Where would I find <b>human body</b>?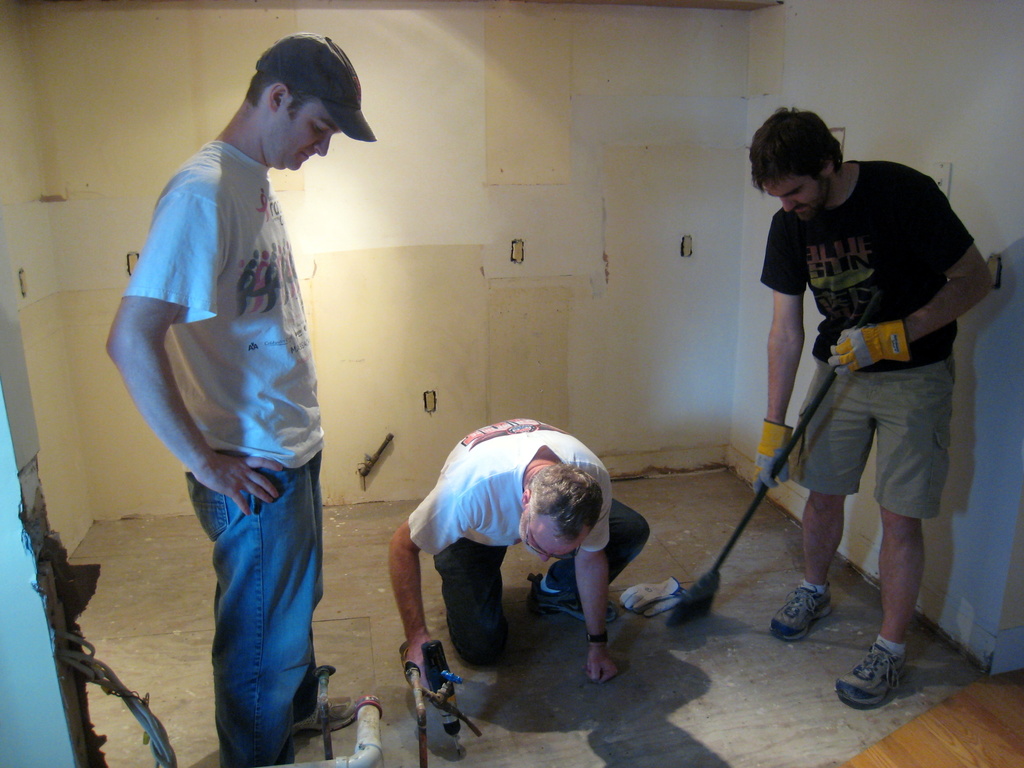
At (left=387, top=417, right=653, bottom=669).
